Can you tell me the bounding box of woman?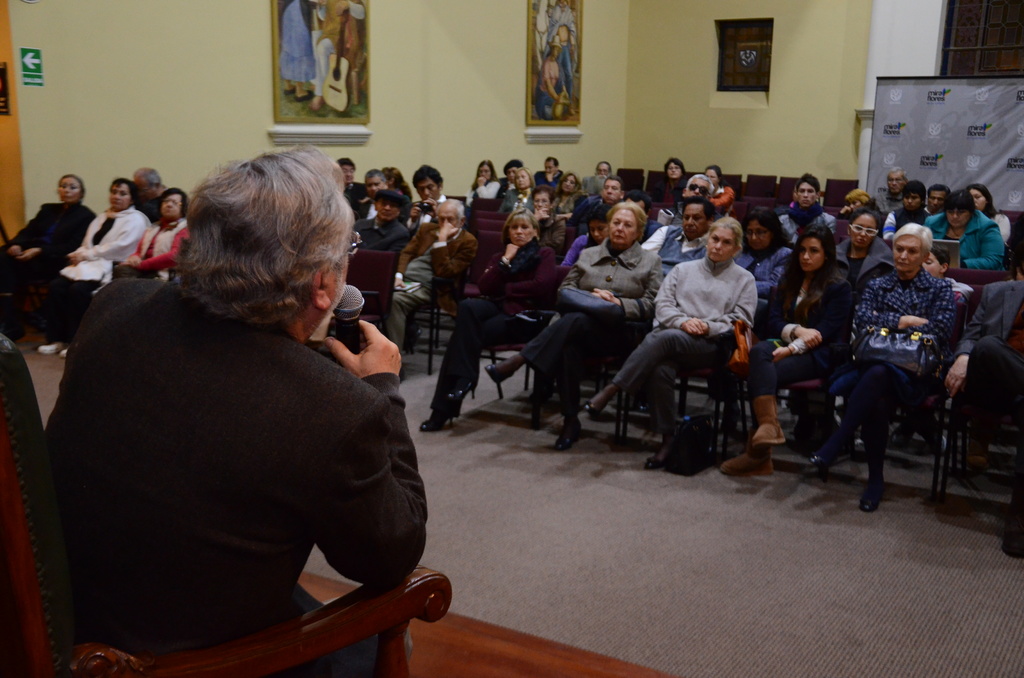
(x1=124, y1=191, x2=190, y2=275).
